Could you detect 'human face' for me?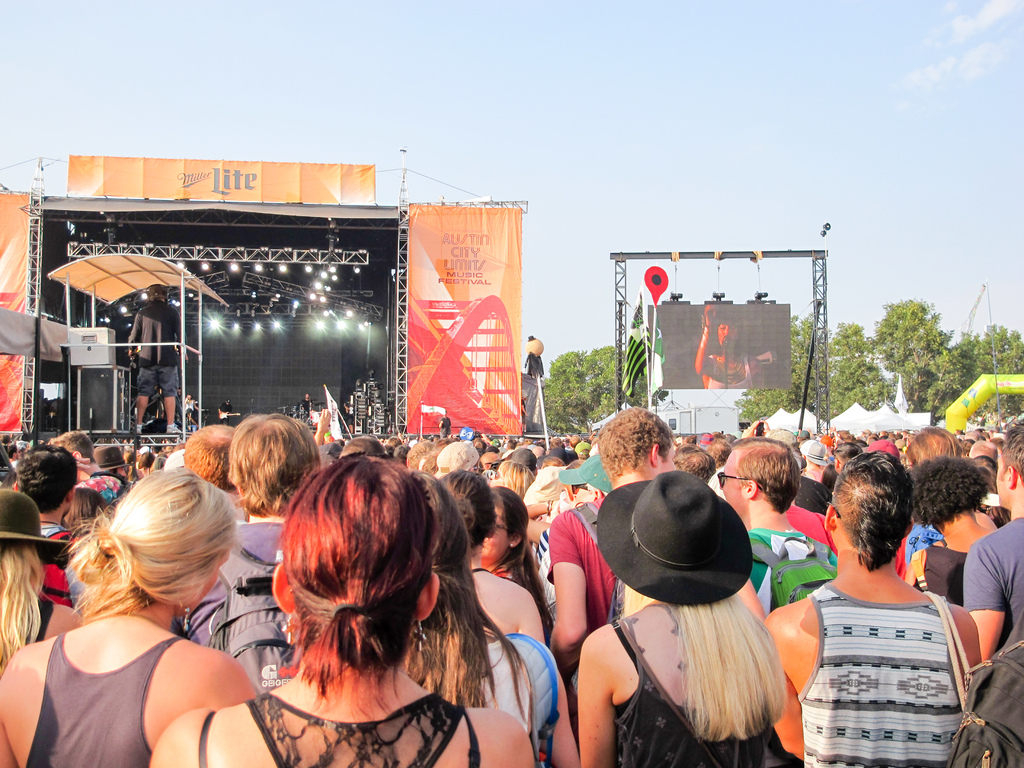
Detection result: rect(483, 502, 508, 564).
